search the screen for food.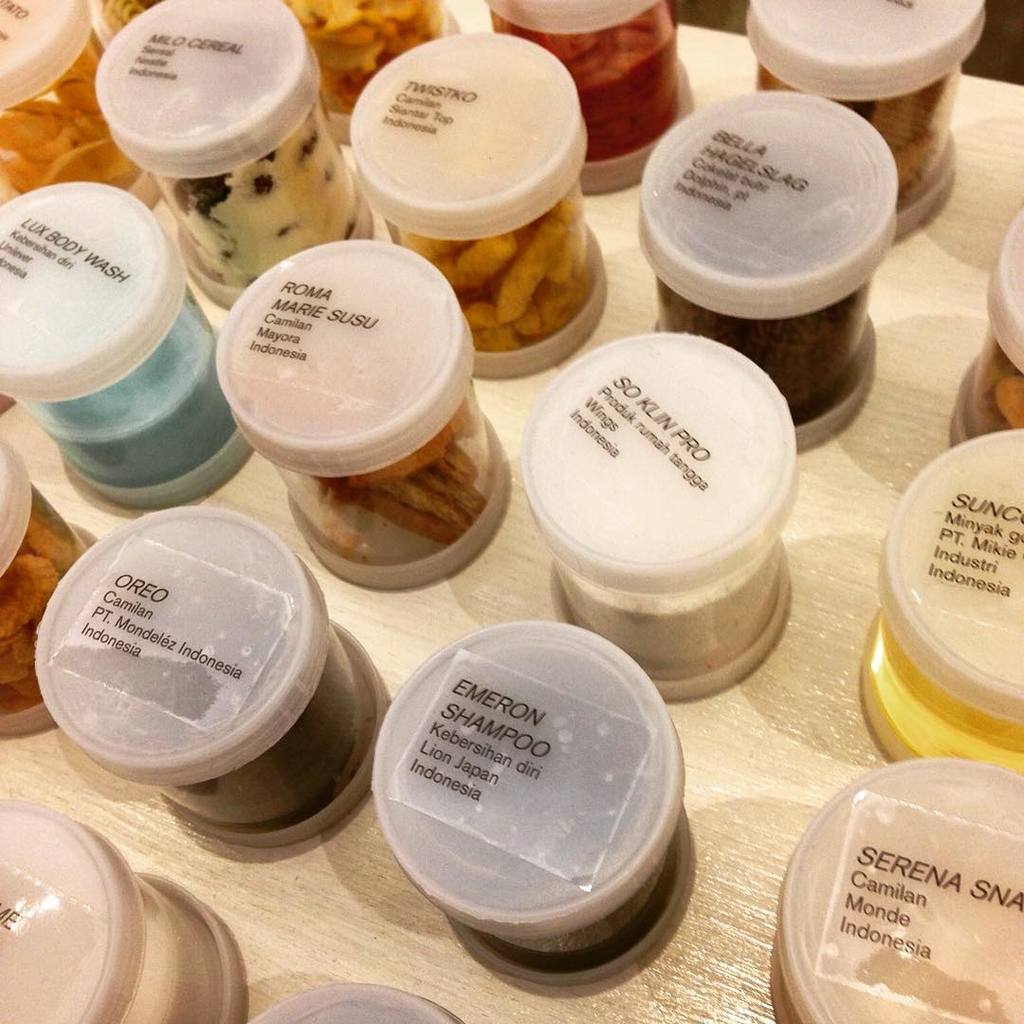
Found at x1=391, y1=186, x2=615, y2=361.
